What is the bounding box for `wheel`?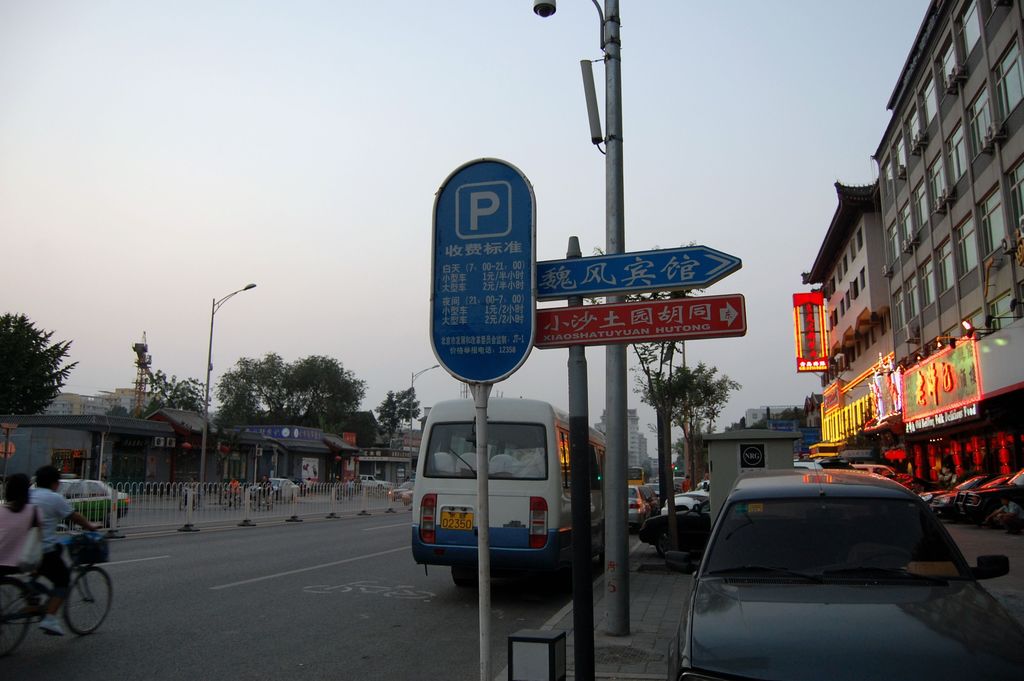
[0,577,29,660].
